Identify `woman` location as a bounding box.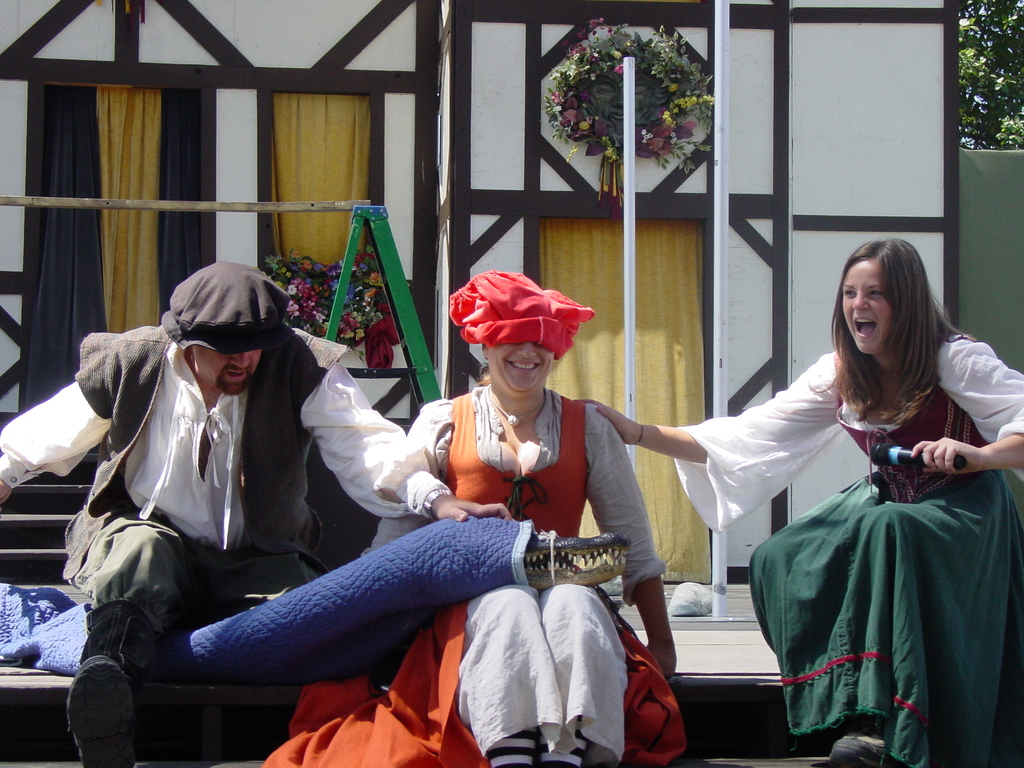
detection(278, 239, 647, 758).
